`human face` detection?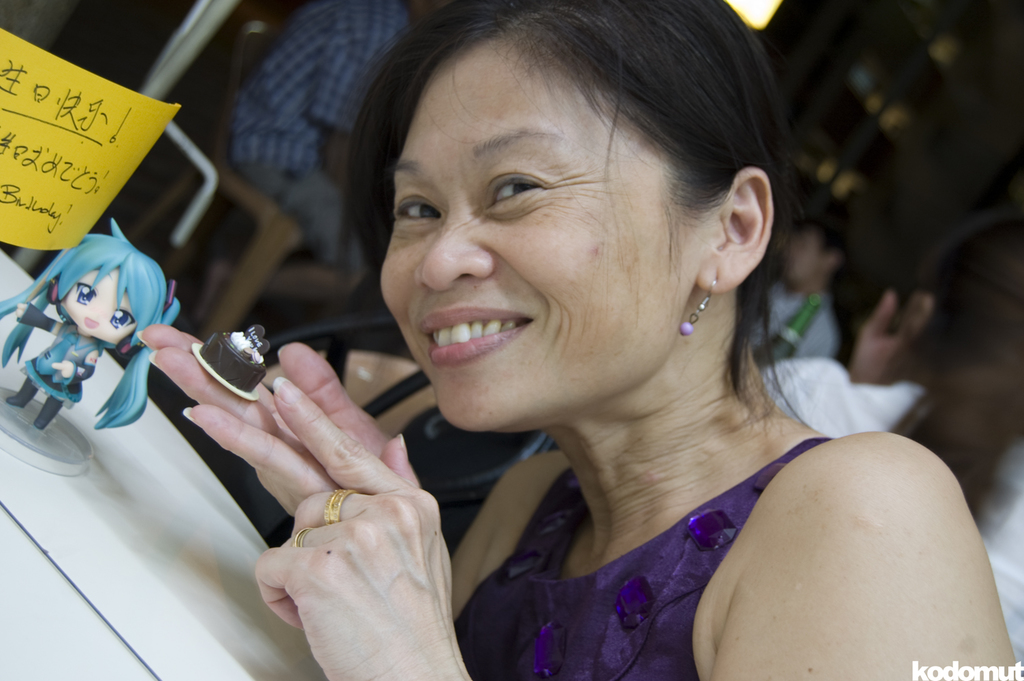
crop(382, 33, 716, 432)
